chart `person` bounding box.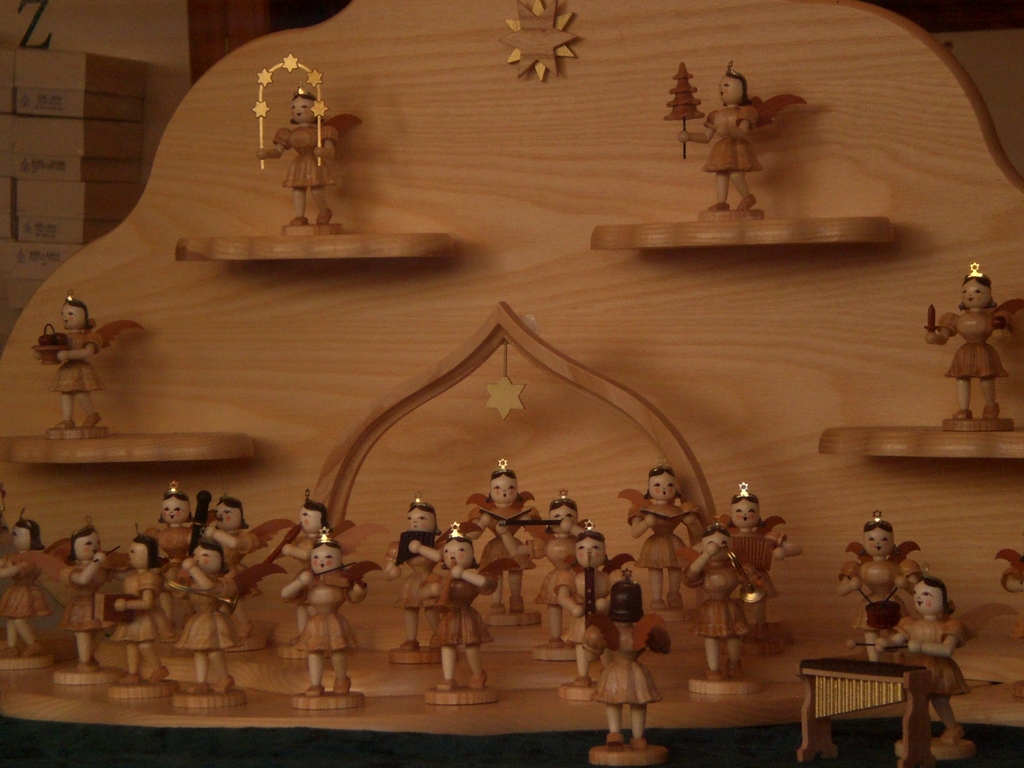
Charted: <box>496,488,599,636</box>.
